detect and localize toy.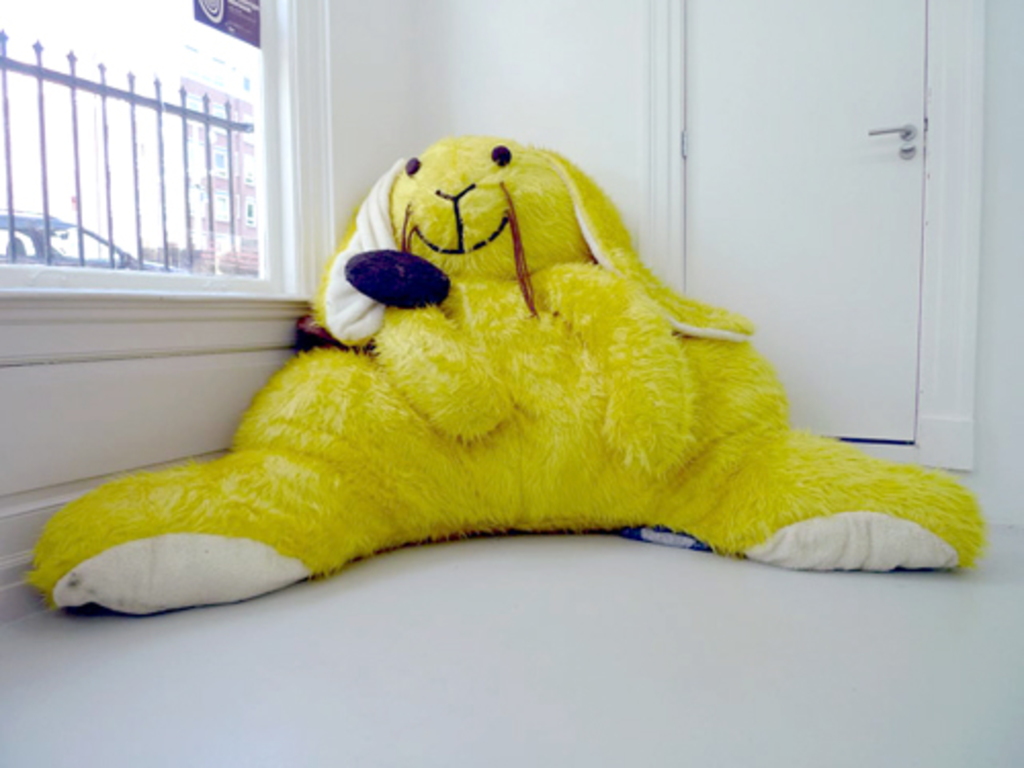
Localized at box(27, 137, 987, 629).
